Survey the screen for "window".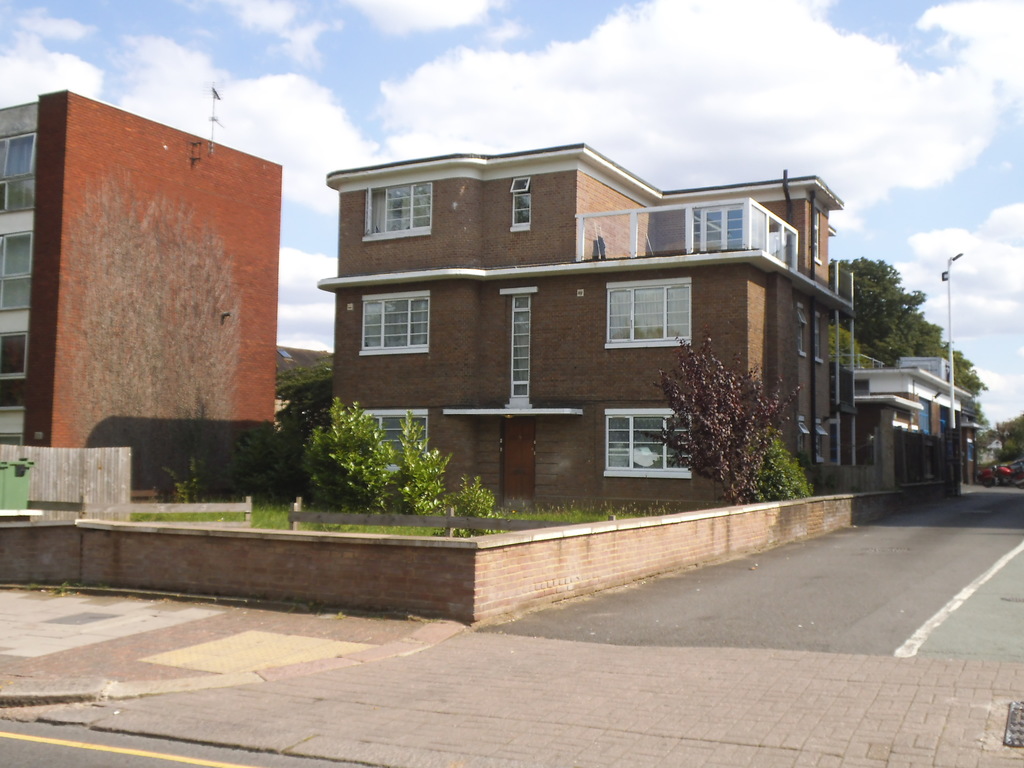
Survey found: (left=605, top=286, right=691, bottom=339).
